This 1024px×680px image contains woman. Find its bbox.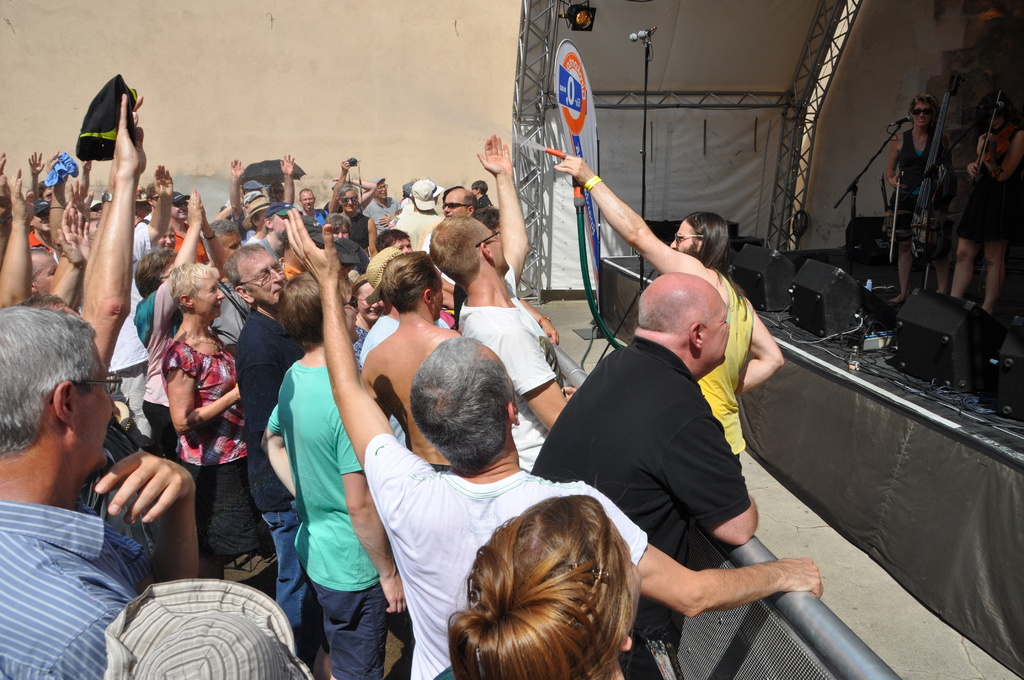
x1=886, y1=93, x2=956, y2=304.
